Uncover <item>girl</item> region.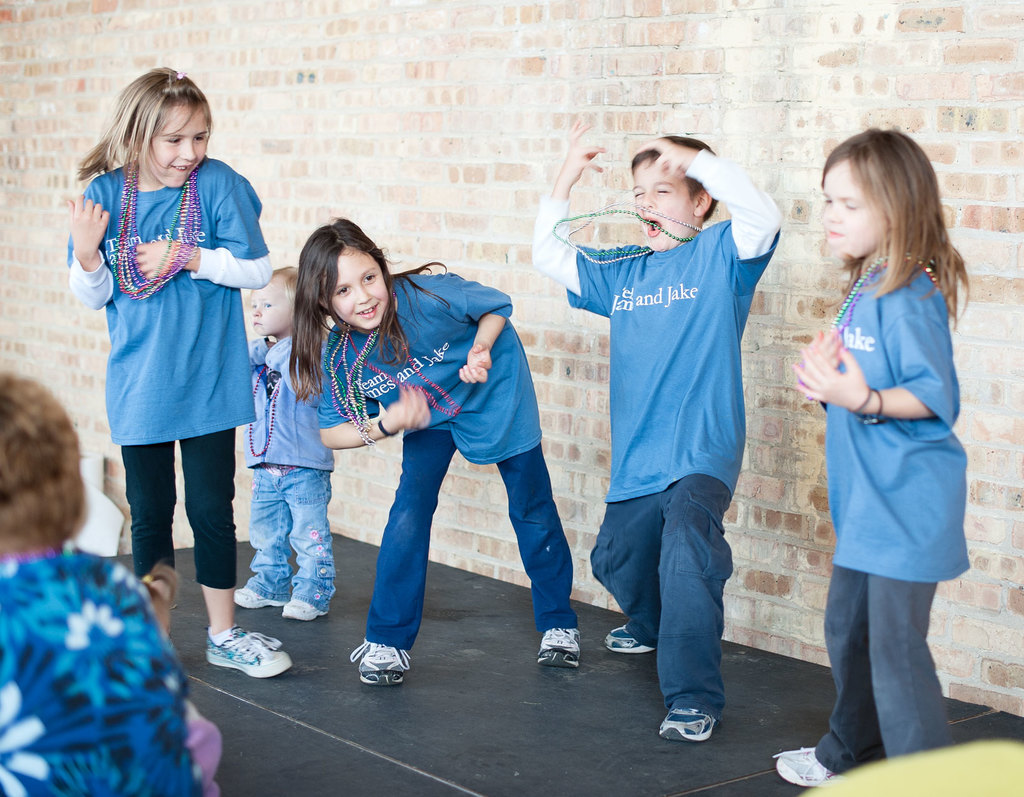
Uncovered: region(766, 124, 975, 790).
